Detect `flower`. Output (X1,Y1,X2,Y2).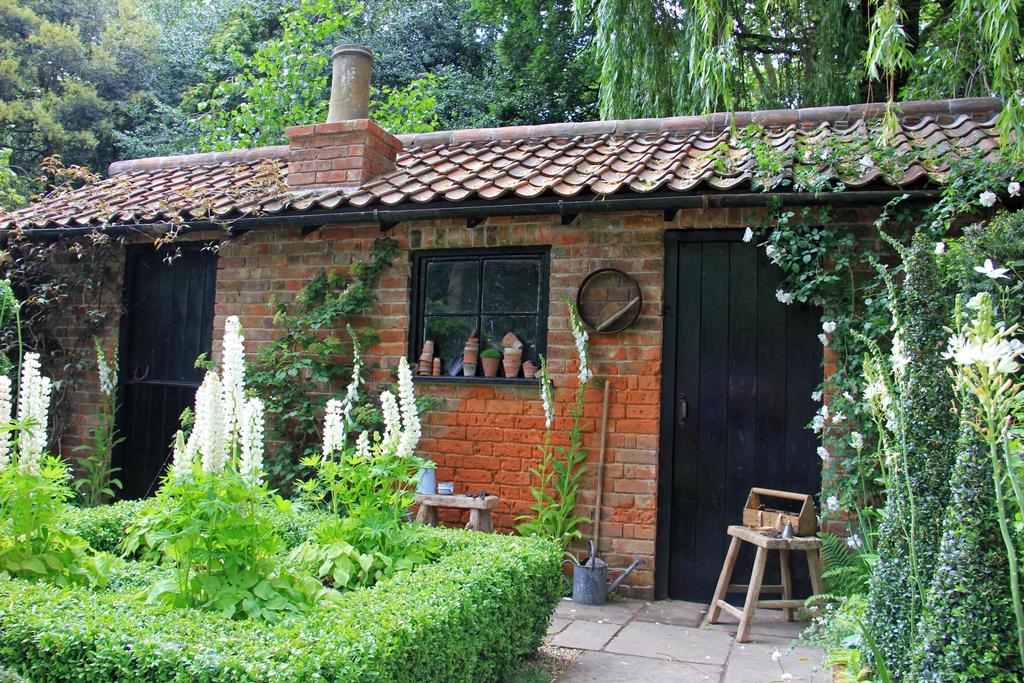
(817,333,829,349).
